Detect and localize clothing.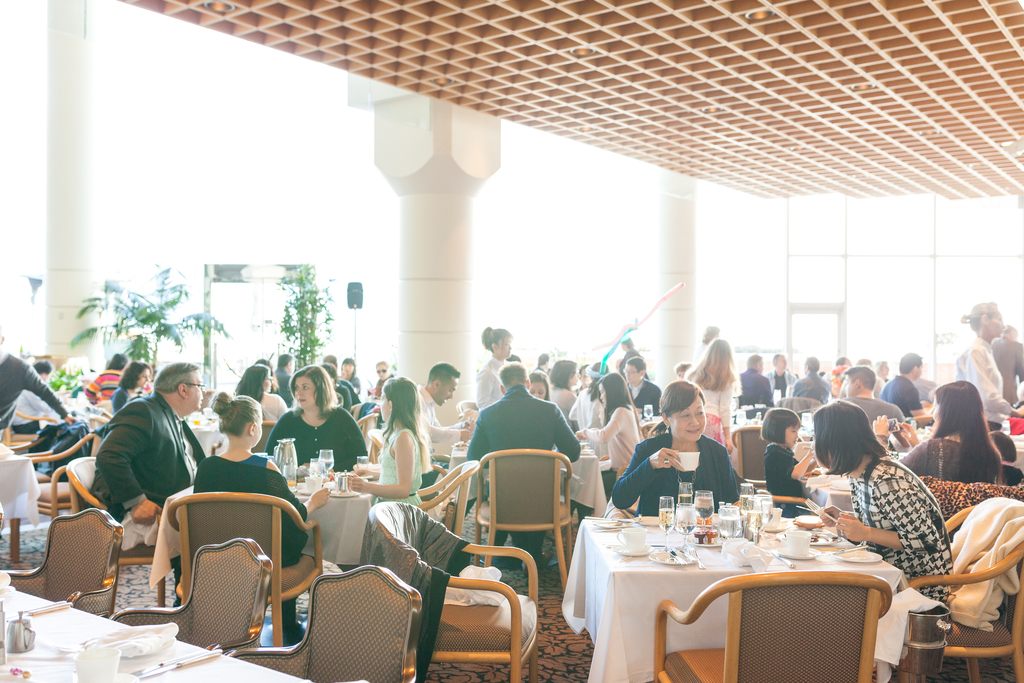
Localized at x1=738 y1=366 x2=780 y2=409.
